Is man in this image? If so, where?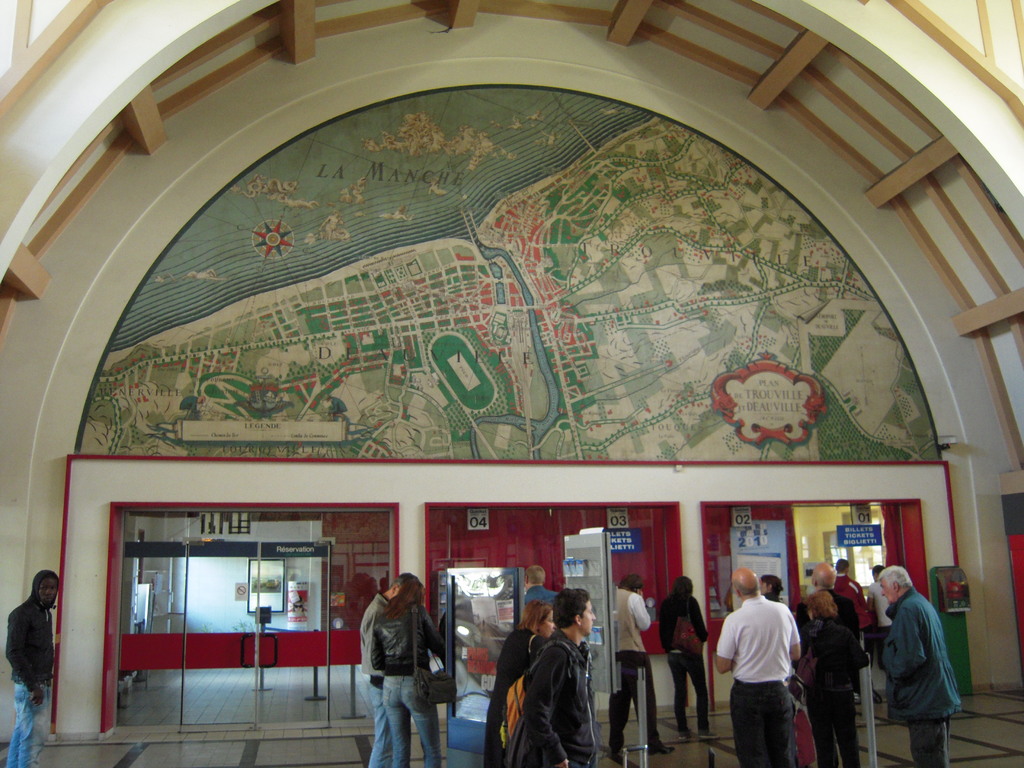
Yes, at 835,559,870,638.
